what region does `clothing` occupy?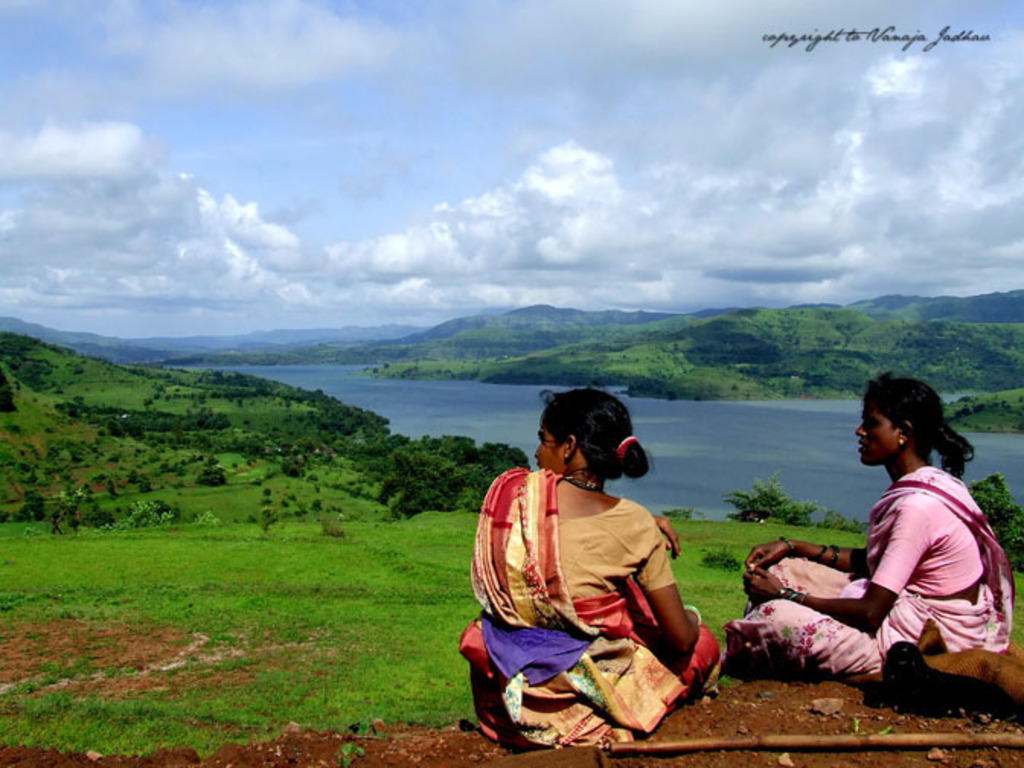
box(468, 472, 715, 750).
